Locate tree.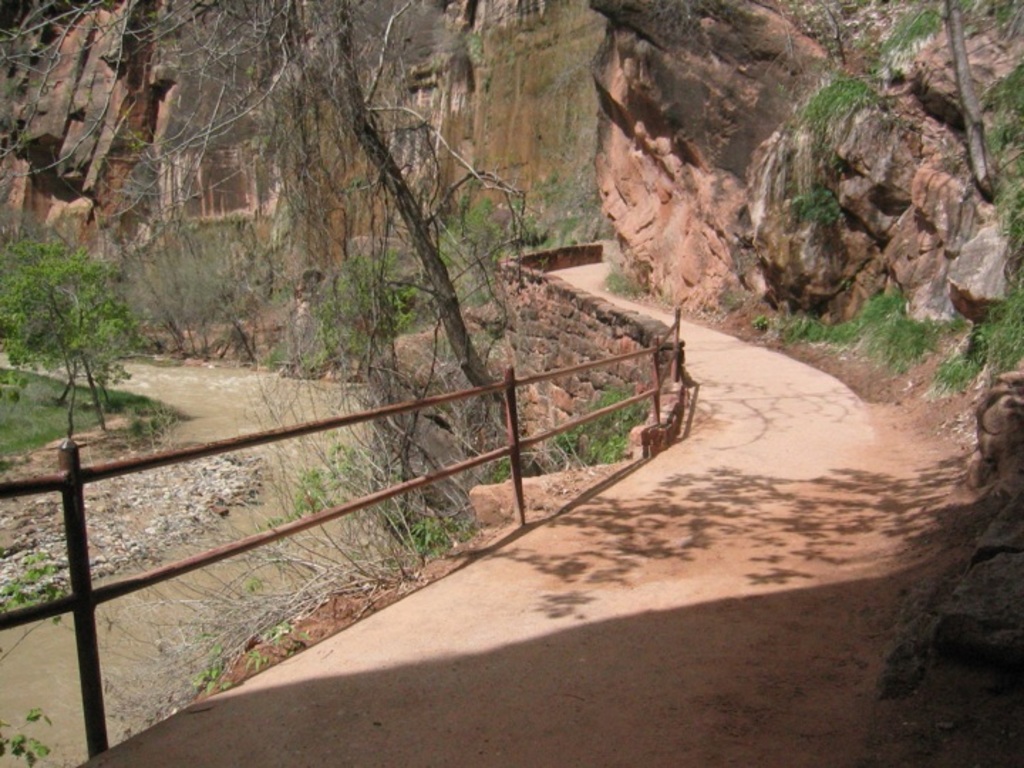
Bounding box: <region>292, 219, 430, 405</region>.
